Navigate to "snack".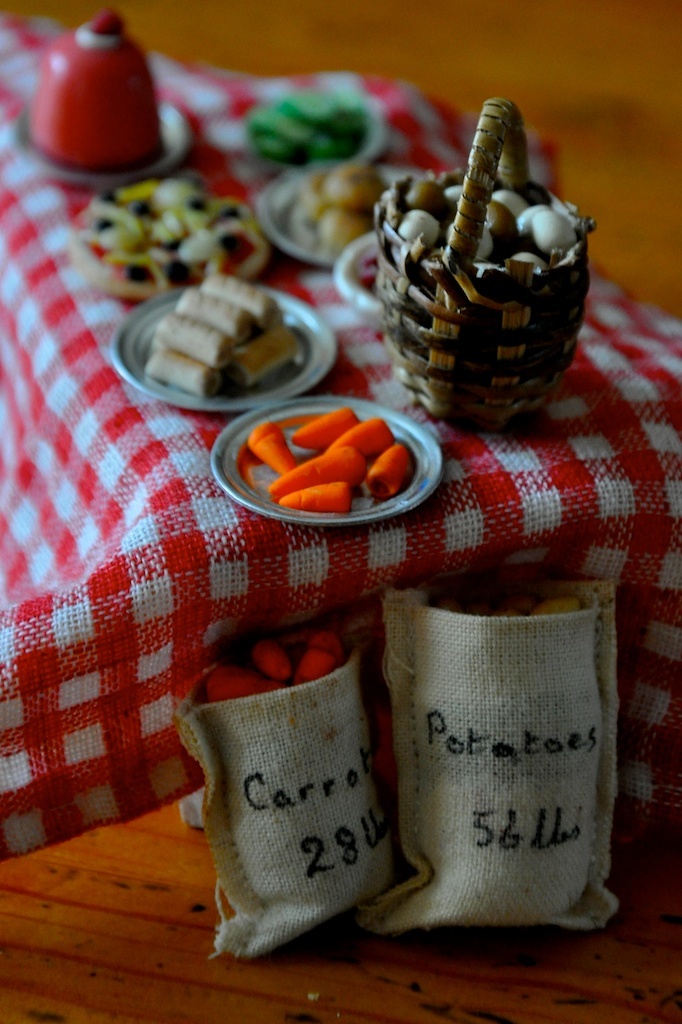
Navigation target: l=143, t=265, r=309, b=401.
